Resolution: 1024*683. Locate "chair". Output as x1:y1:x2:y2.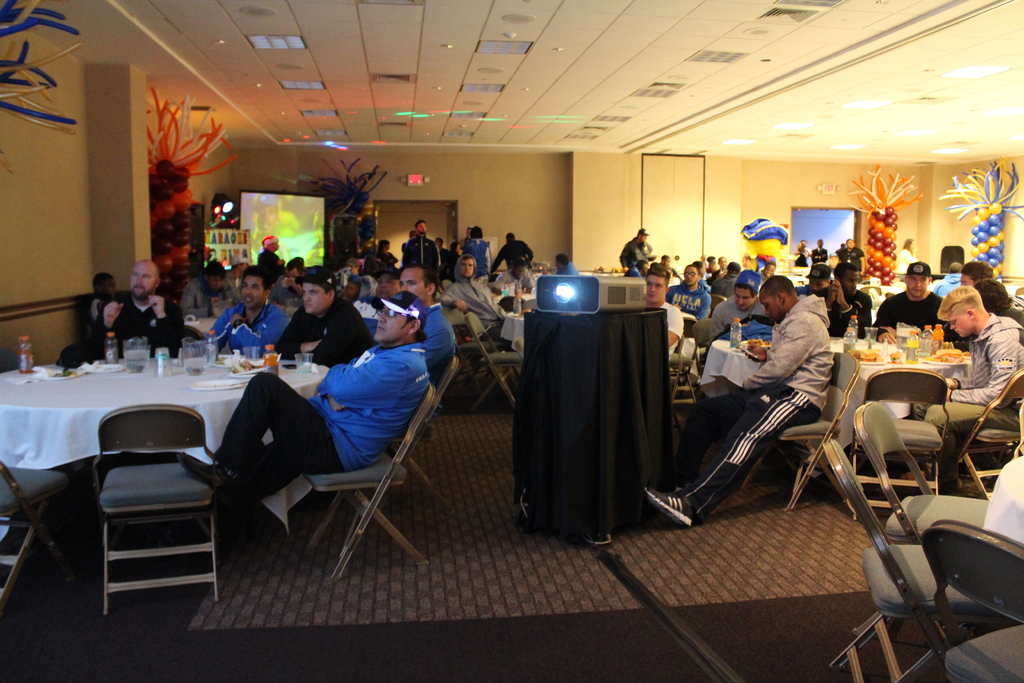
467:309:521:413.
